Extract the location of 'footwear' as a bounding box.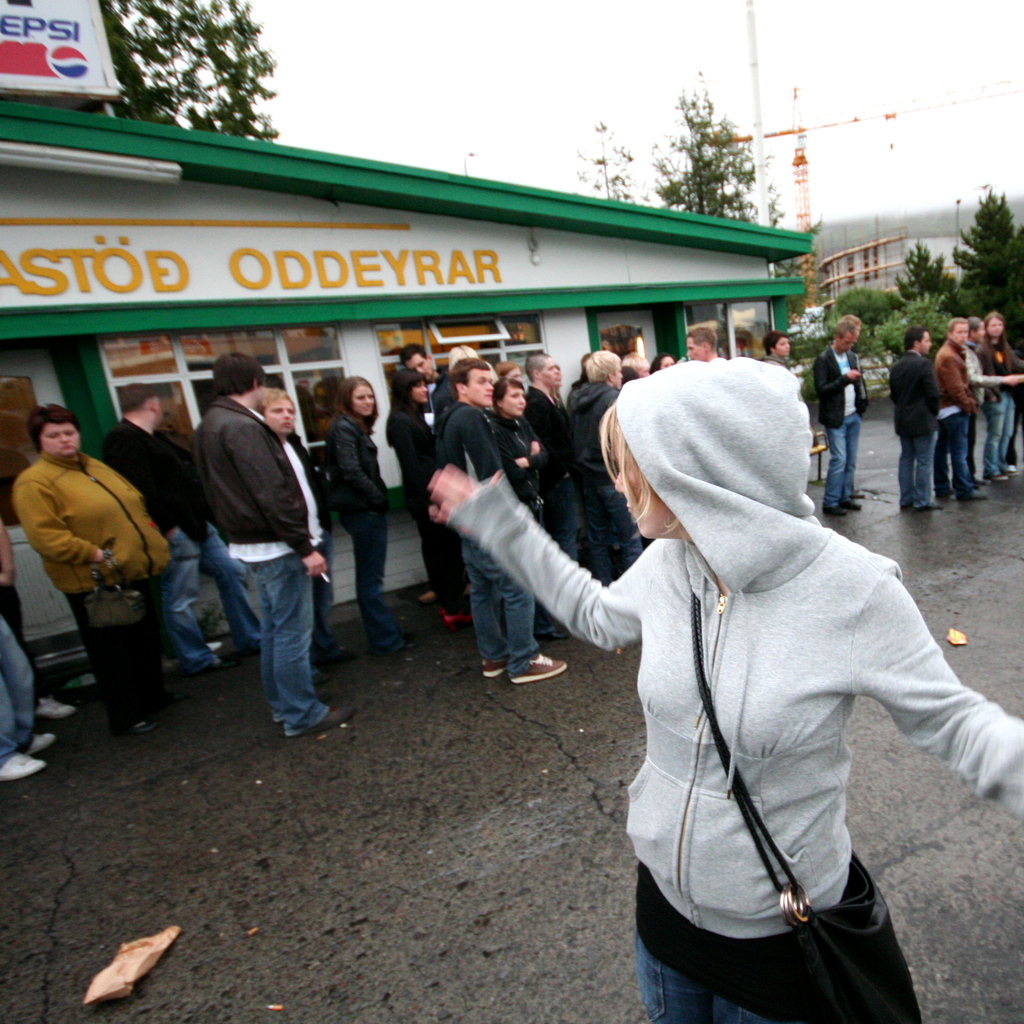
box=[186, 648, 221, 679].
